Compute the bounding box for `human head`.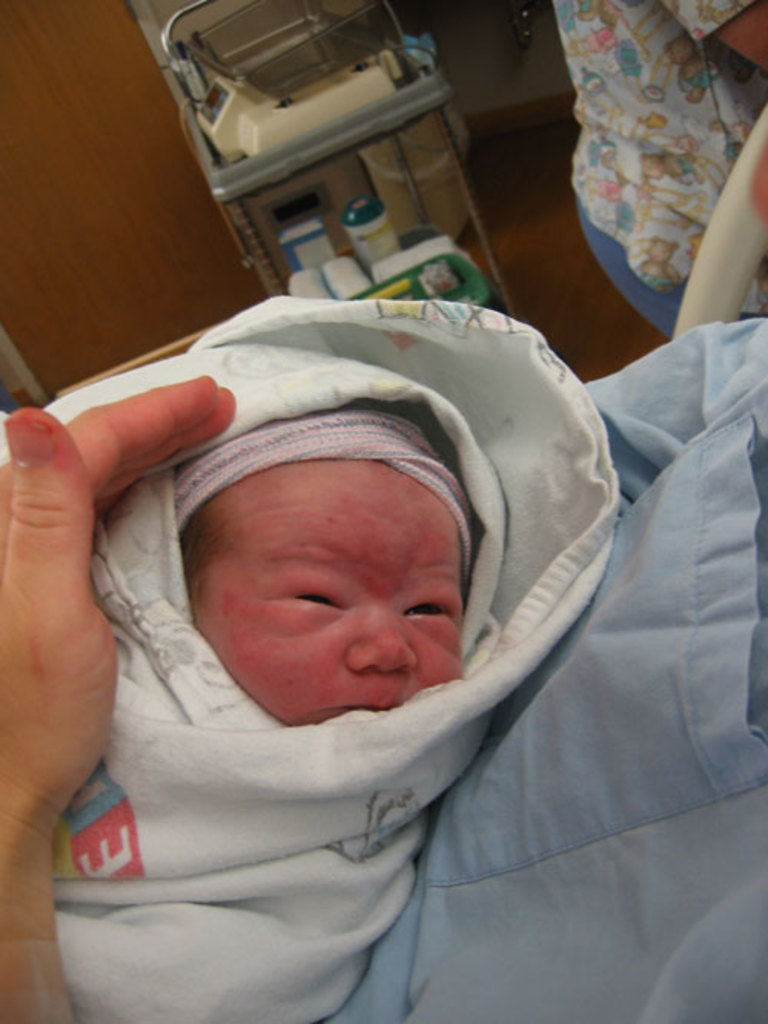
locate(158, 430, 499, 706).
